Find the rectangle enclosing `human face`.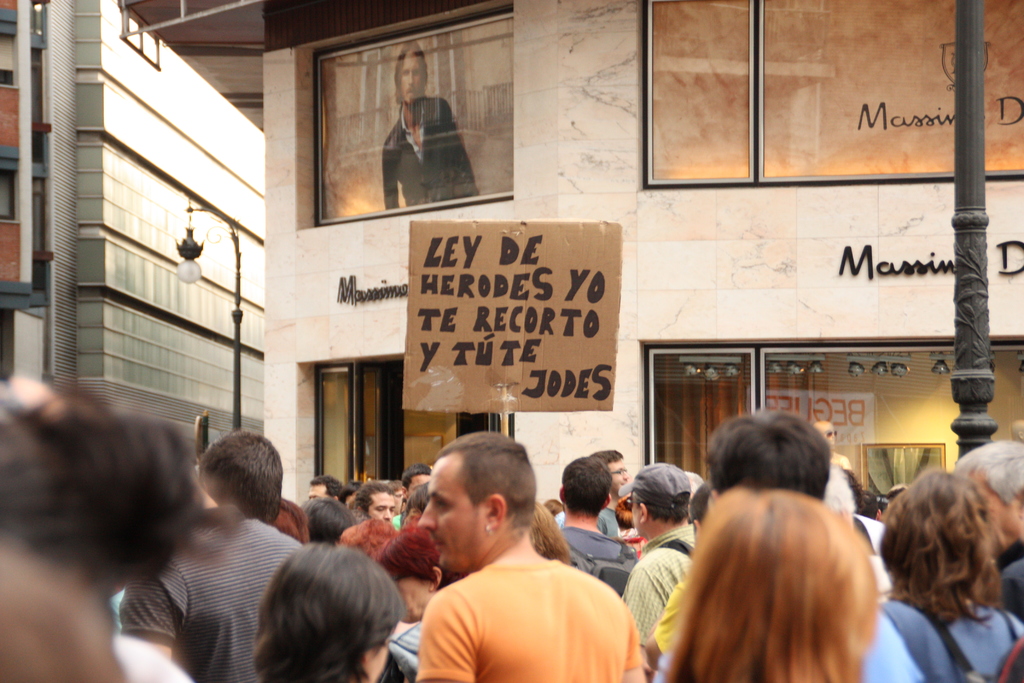
(364,488,396,522).
